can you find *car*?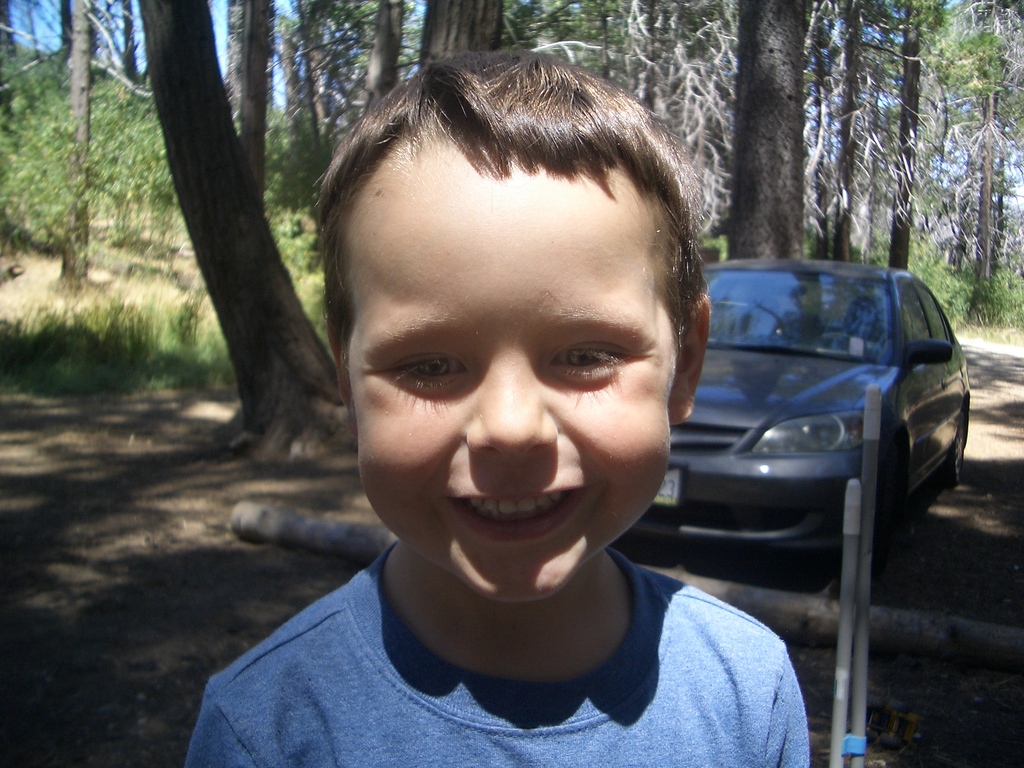
Yes, bounding box: [left=653, top=253, right=975, bottom=589].
